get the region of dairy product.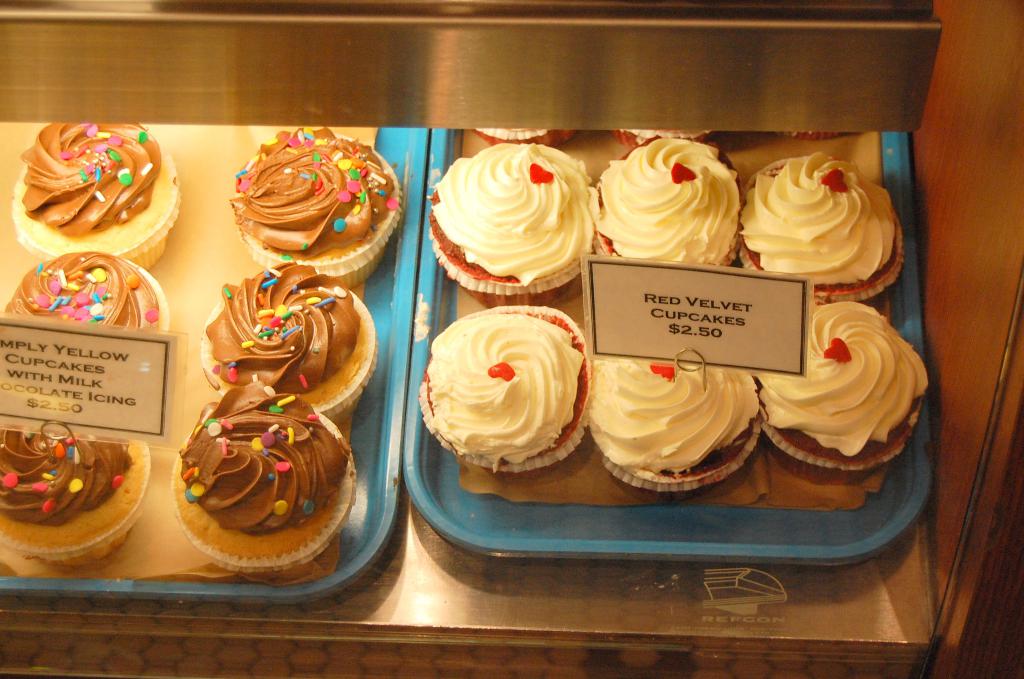
(591,352,765,483).
